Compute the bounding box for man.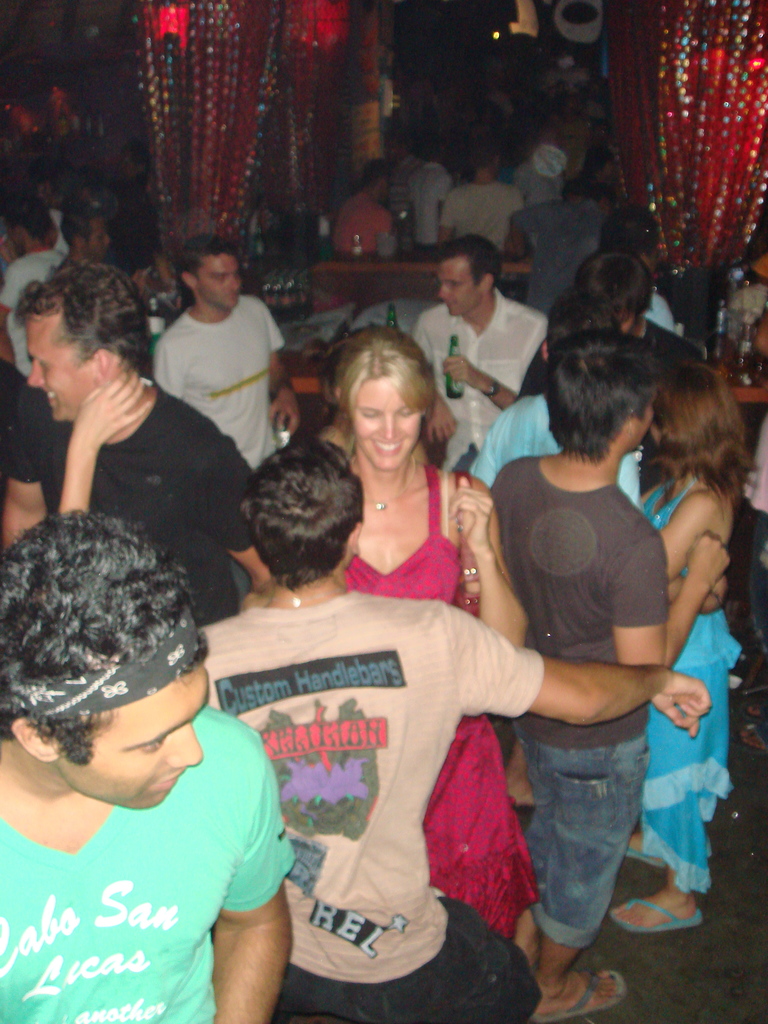
[x1=0, y1=195, x2=63, y2=383].
